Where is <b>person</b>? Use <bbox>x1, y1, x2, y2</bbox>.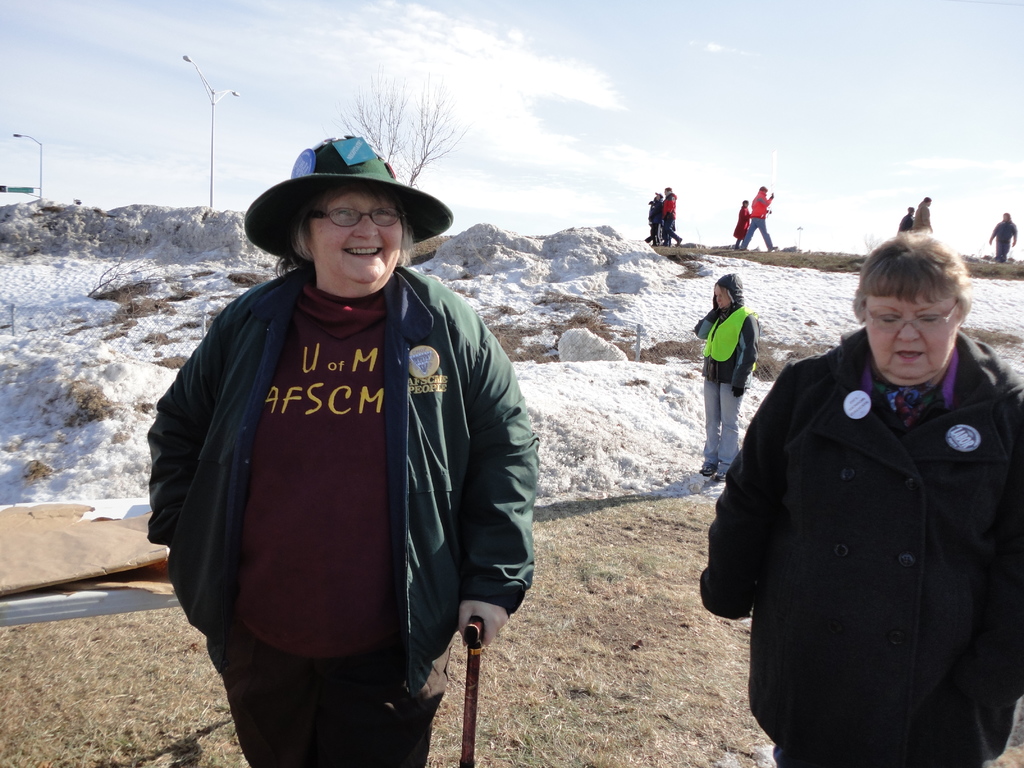
<bbox>144, 139, 538, 767</bbox>.
